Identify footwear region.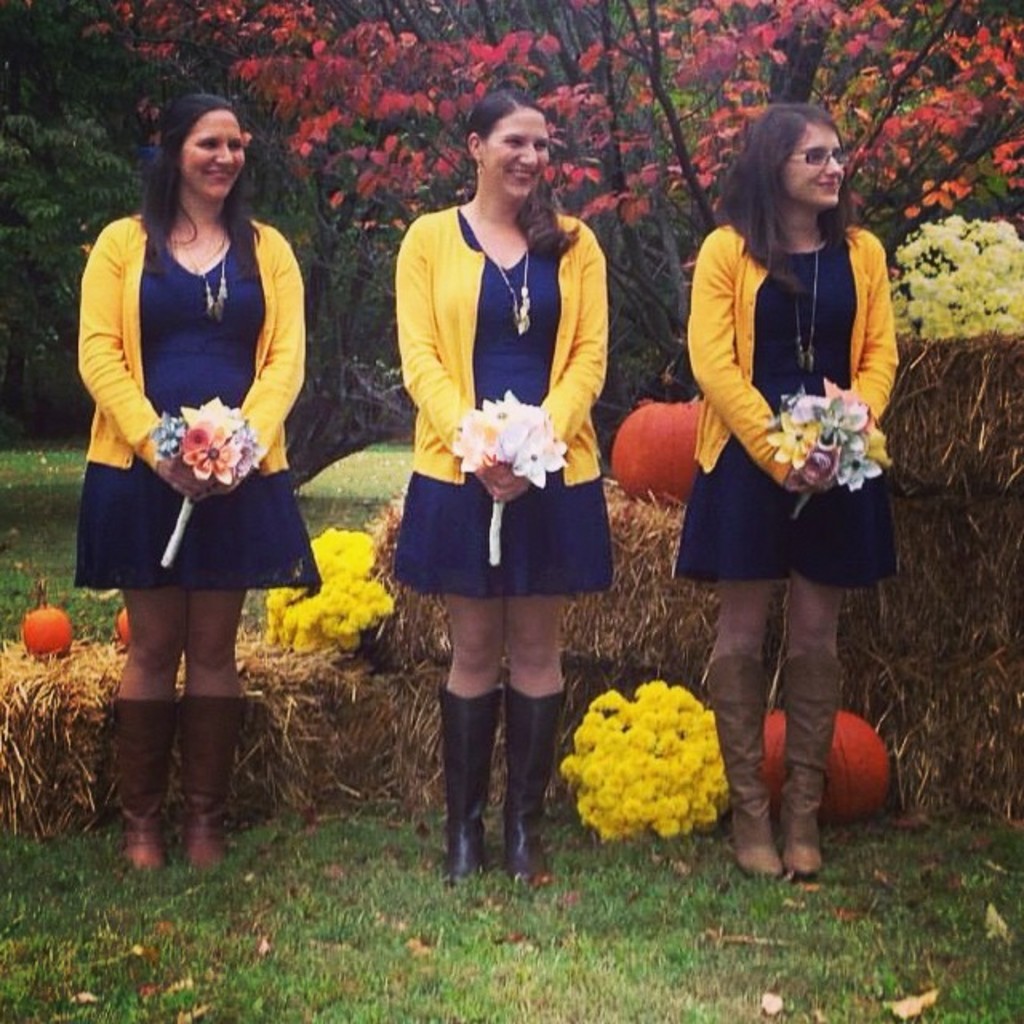
Region: 437,685,504,880.
